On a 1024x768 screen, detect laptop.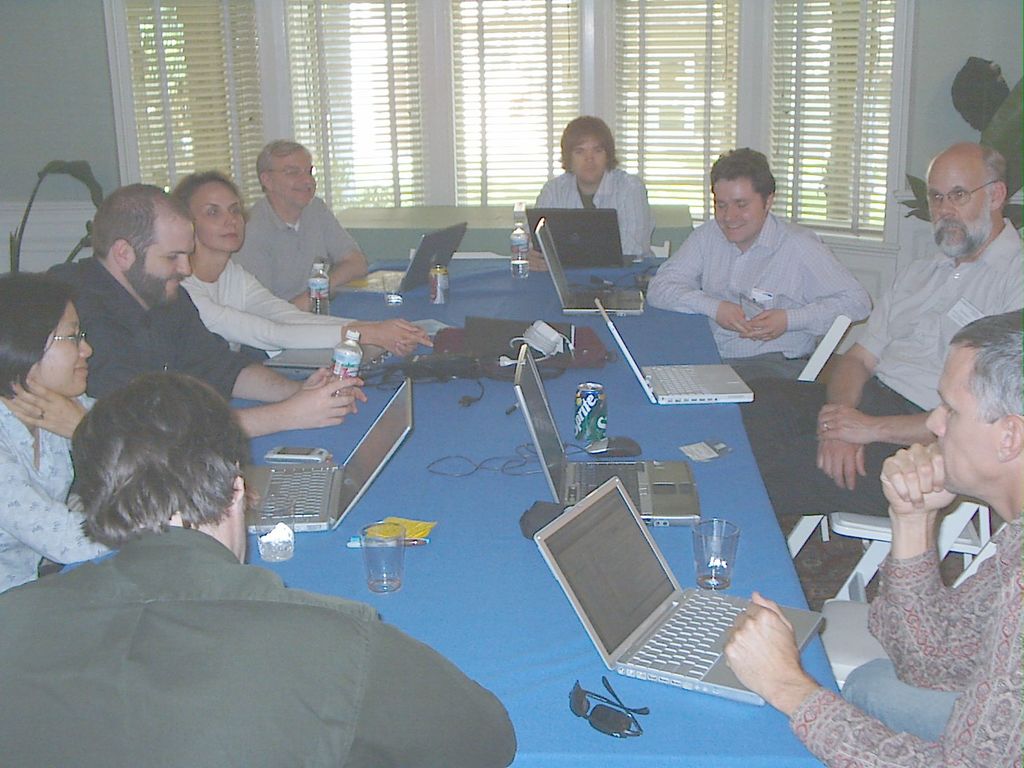
(left=512, top=340, right=698, bottom=528).
